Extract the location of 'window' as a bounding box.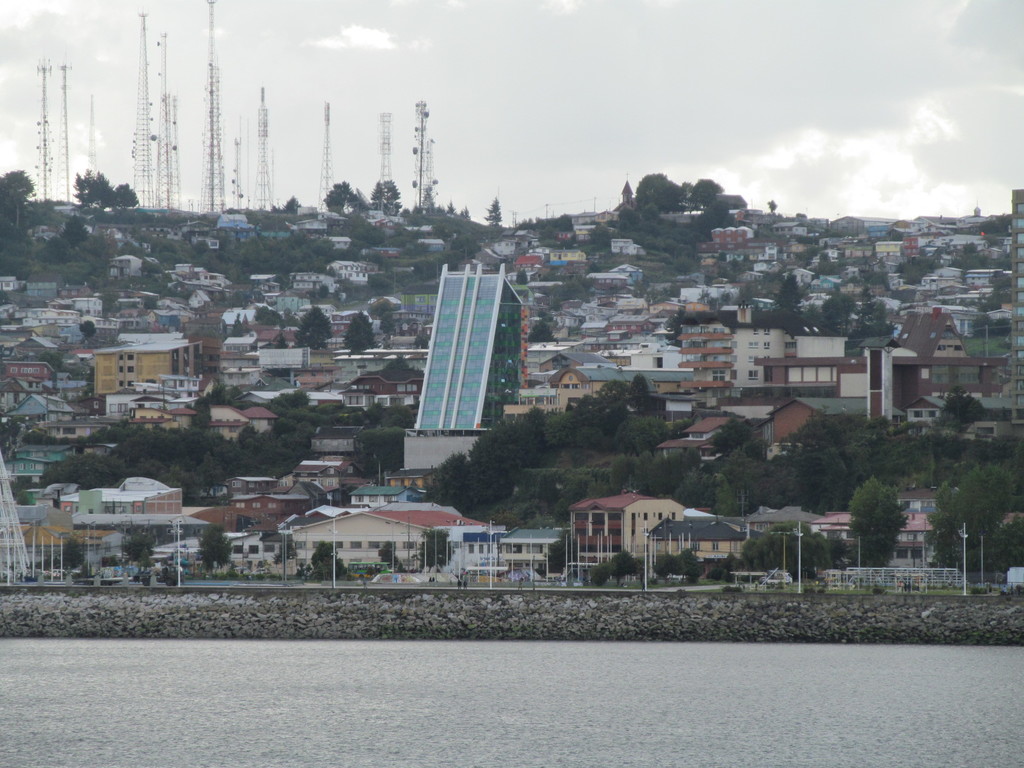
{"left": 643, "top": 513, "right": 652, "bottom": 518}.
